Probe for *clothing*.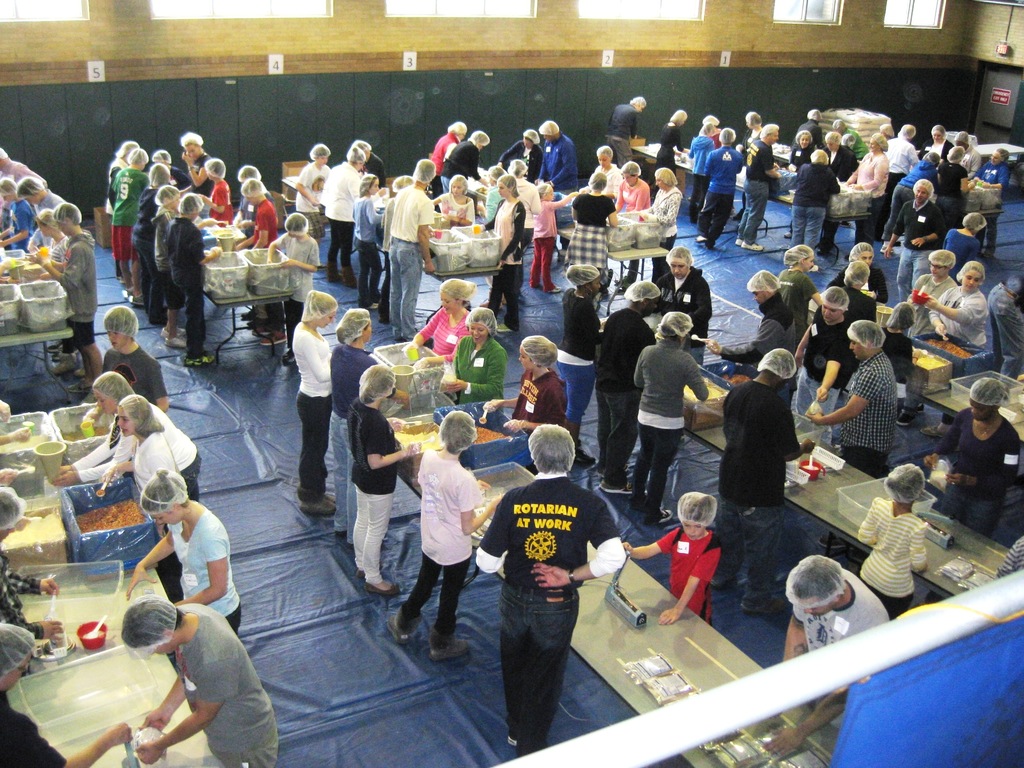
Probe result: {"x1": 356, "y1": 193, "x2": 387, "y2": 304}.
